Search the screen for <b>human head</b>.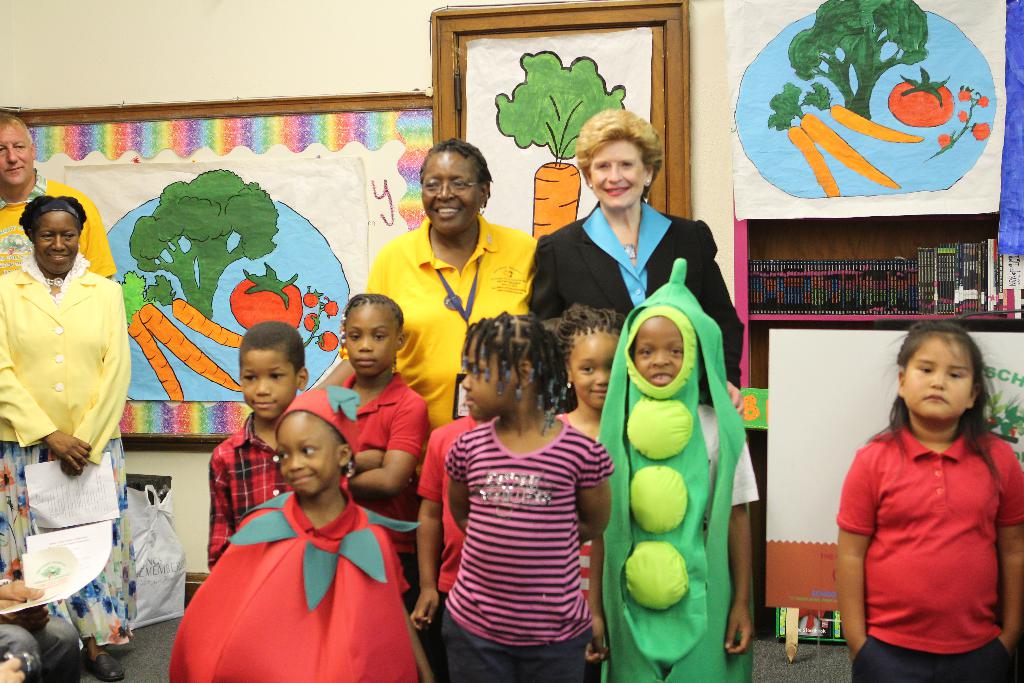
Found at <bbox>460, 315, 559, 421</bbox>.
